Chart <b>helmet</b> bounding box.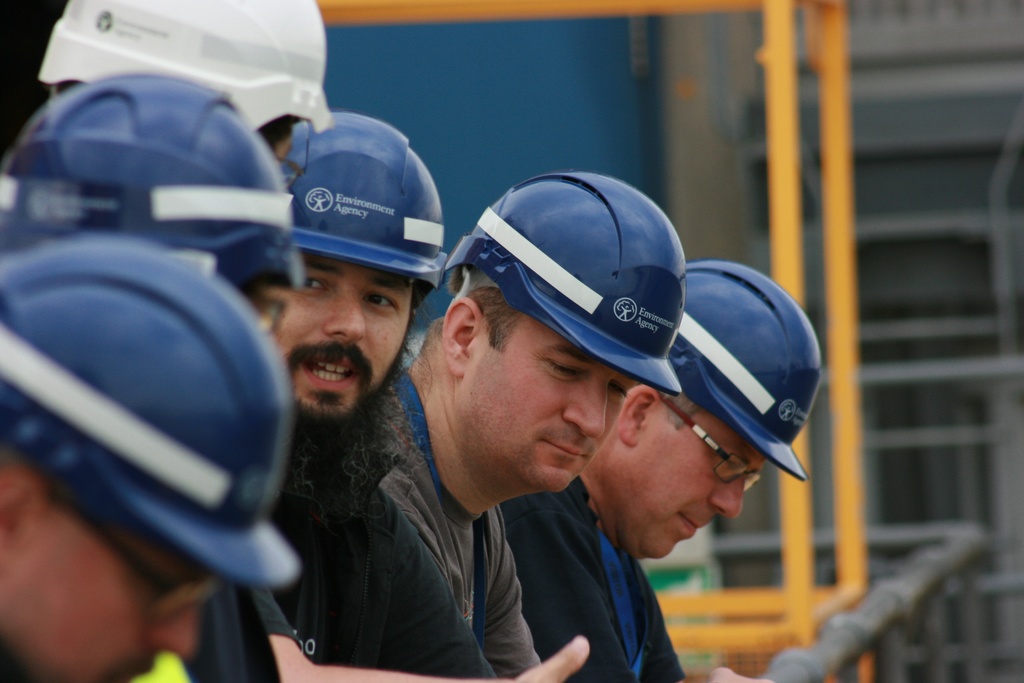
Charted: [258,104,444,308].
